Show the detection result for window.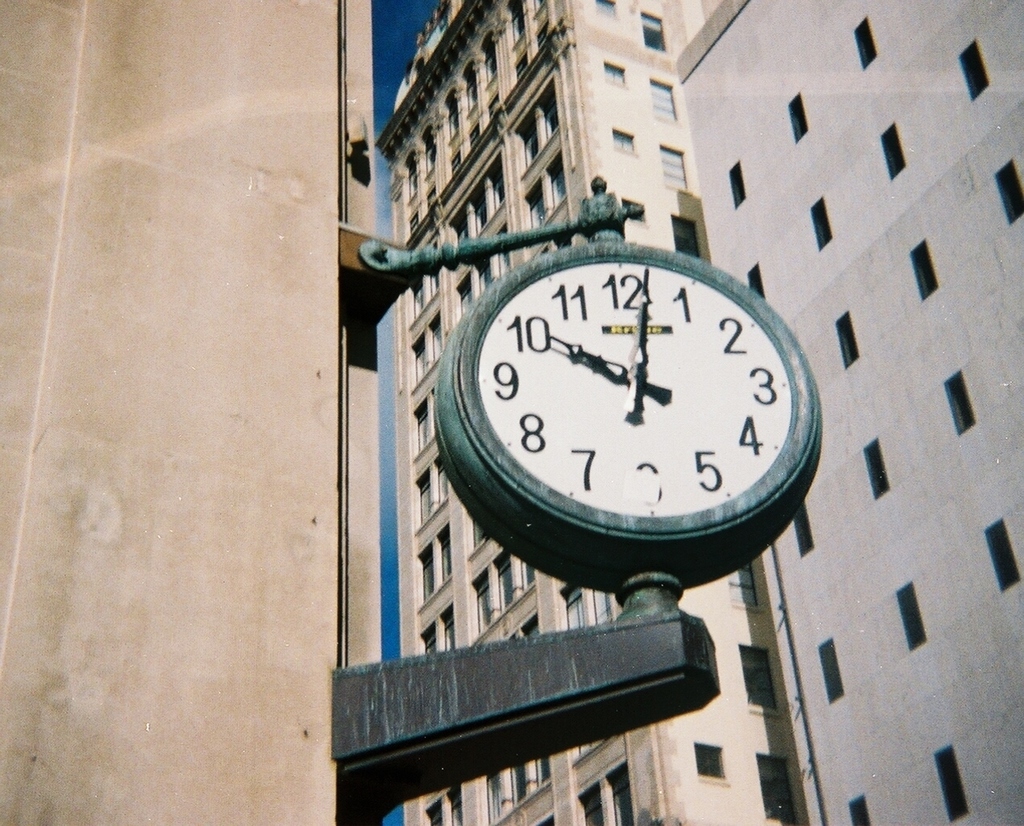
641 11 664 53.
